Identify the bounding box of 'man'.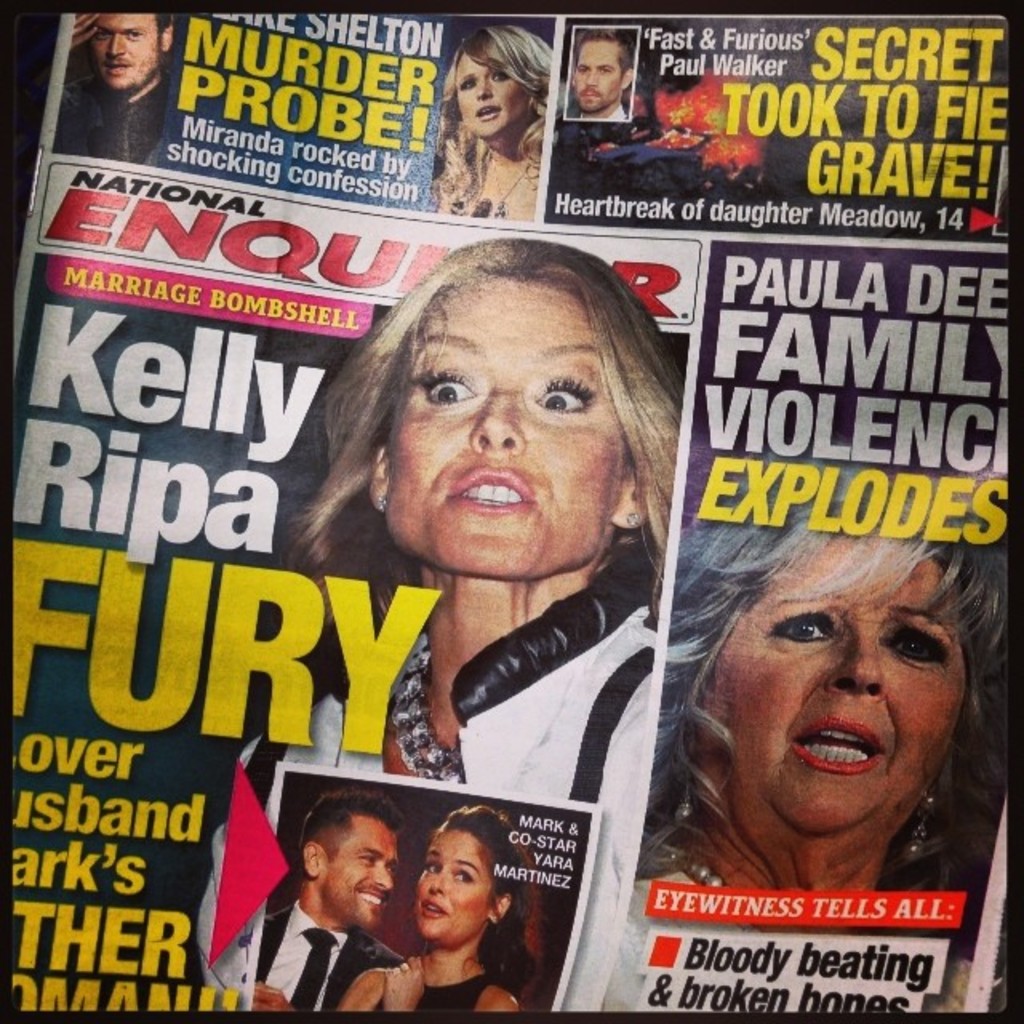
<region>570, 27, 645, 122</region>.
